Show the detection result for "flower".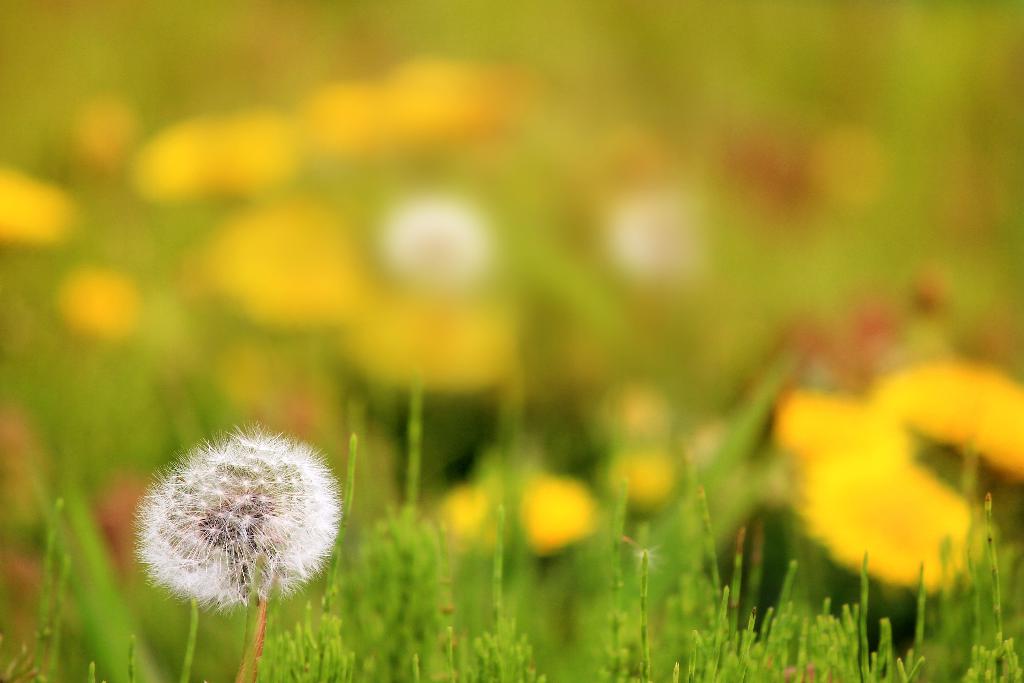
(876,363,1023,483).
